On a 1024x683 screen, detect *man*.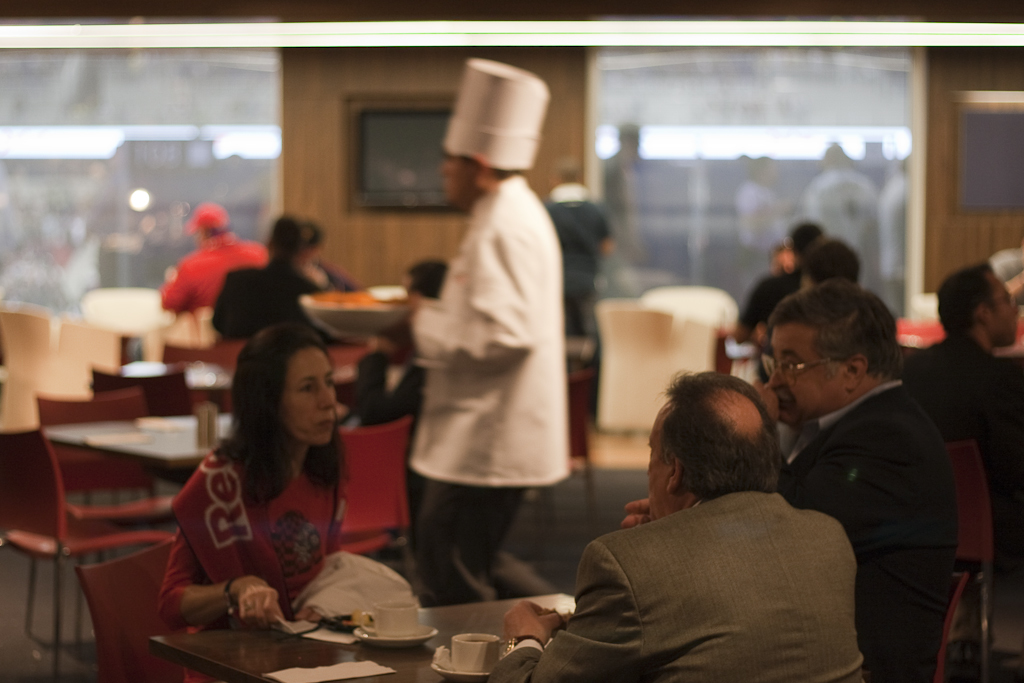
crop(738, 219, 822, 345).
